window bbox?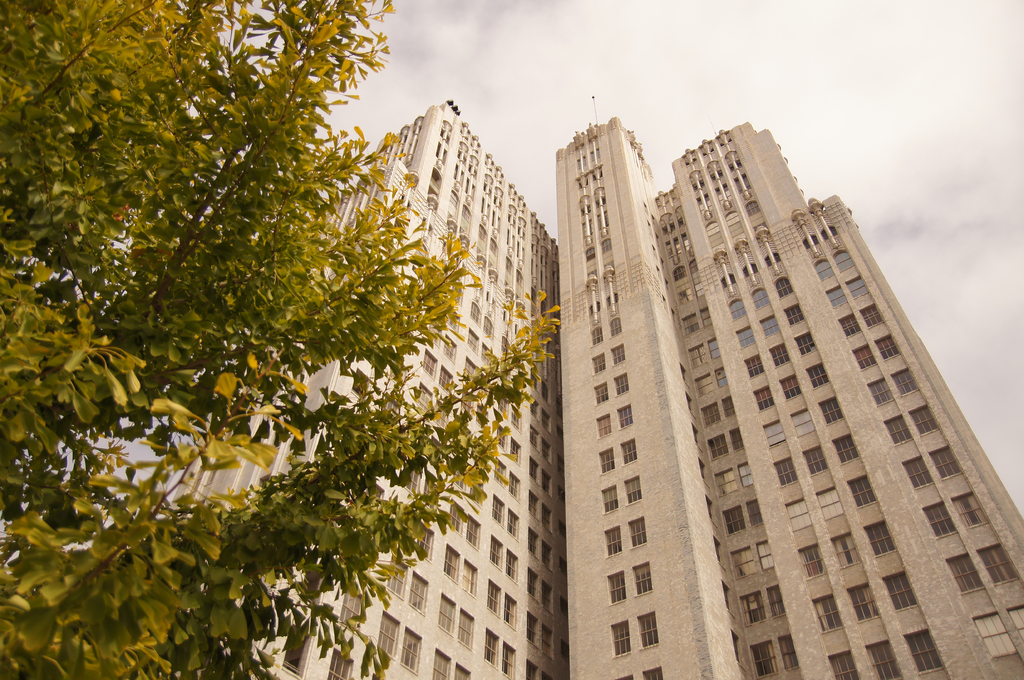
(left=616, top=436, right=640, bottom=466)
